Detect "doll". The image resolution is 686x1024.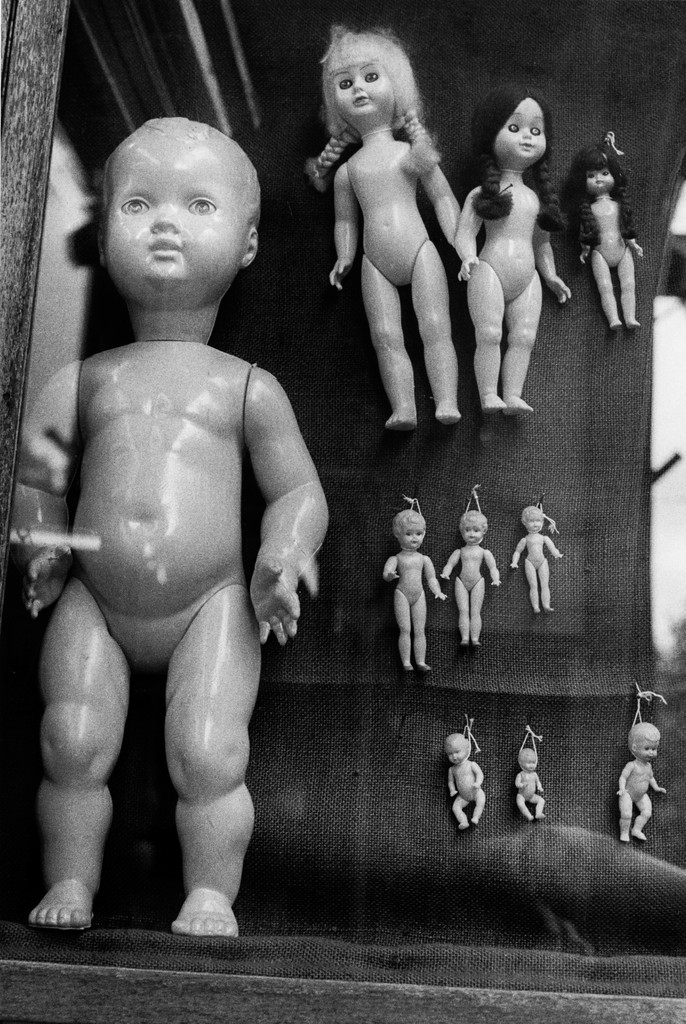
(438, 502, 495, 641).
